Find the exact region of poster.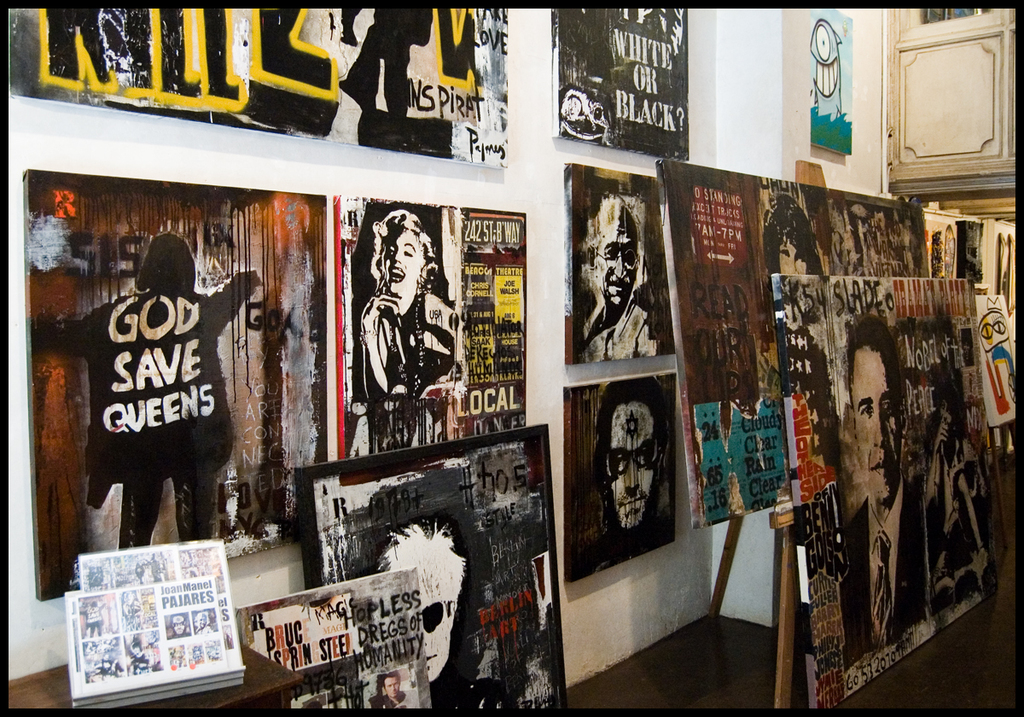
Exact region: locate(563, 369, 674, 579).
